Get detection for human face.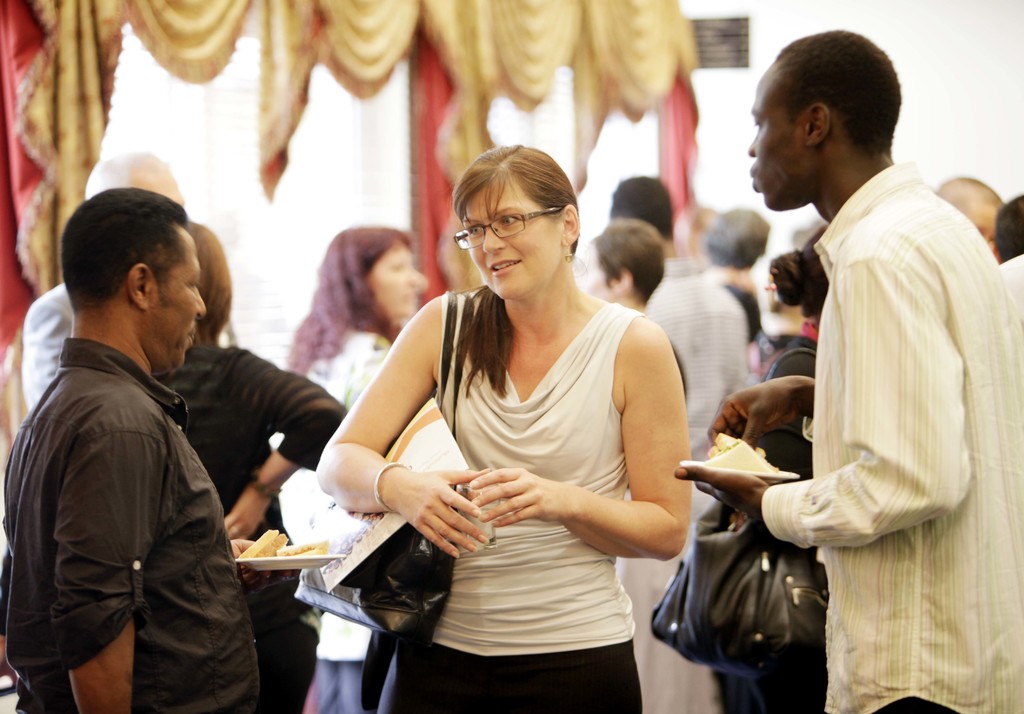
Detection: bbox=[745, 78, 797, 209].
